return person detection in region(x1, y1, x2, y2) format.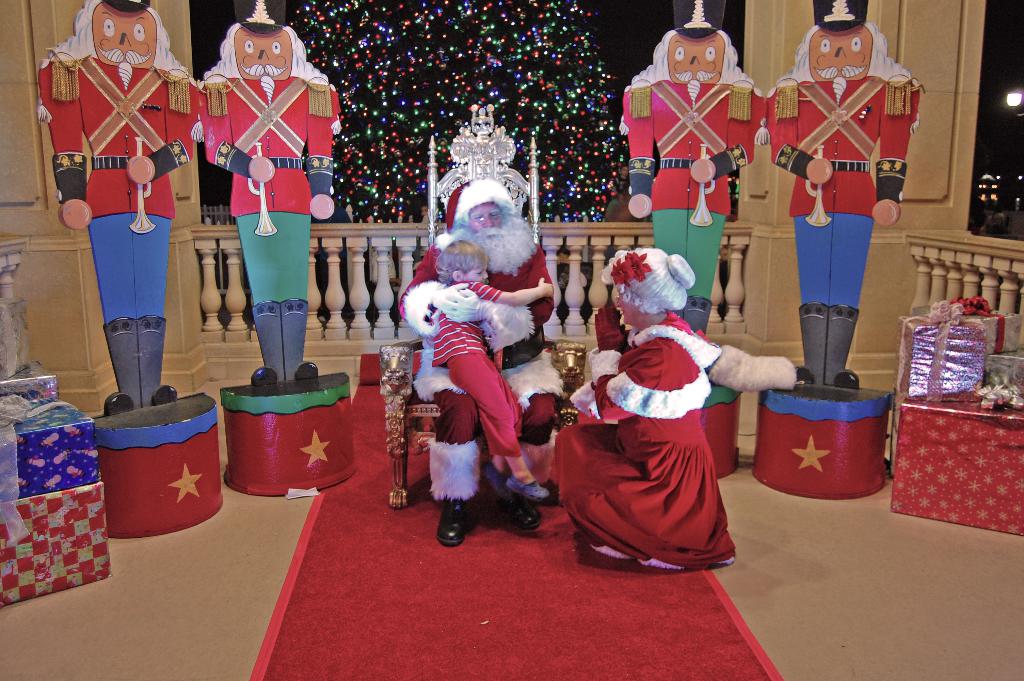
region(552, 248, 807, 571).
